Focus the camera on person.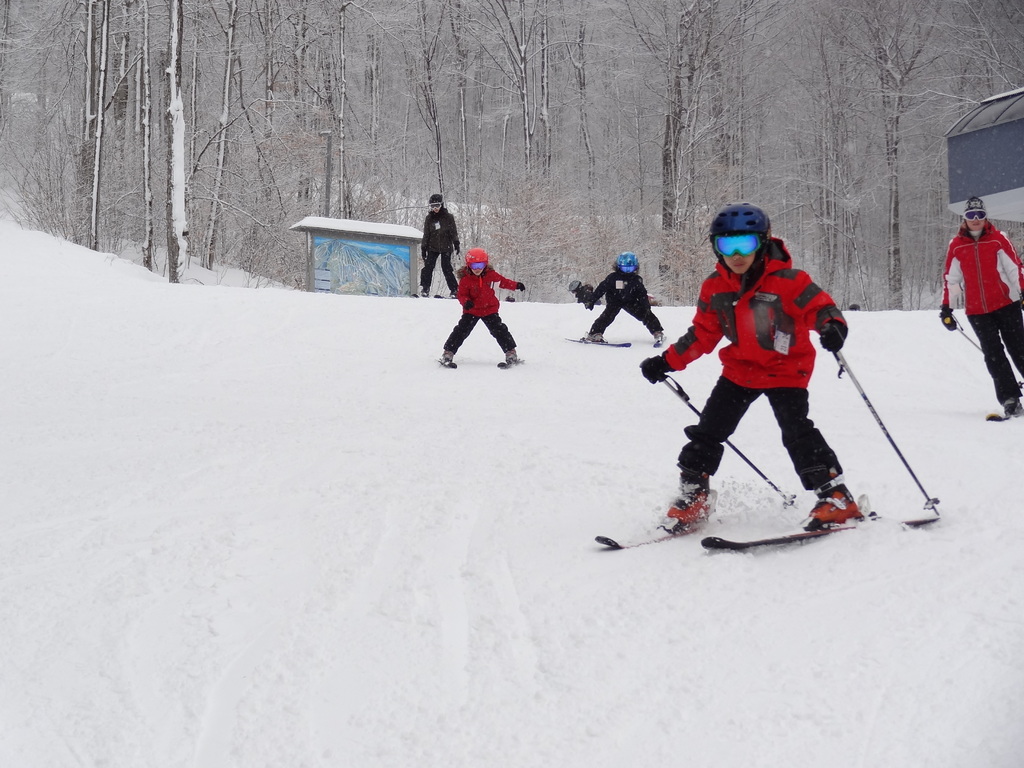
Focus region: rect(438, 253, 522, 360).
